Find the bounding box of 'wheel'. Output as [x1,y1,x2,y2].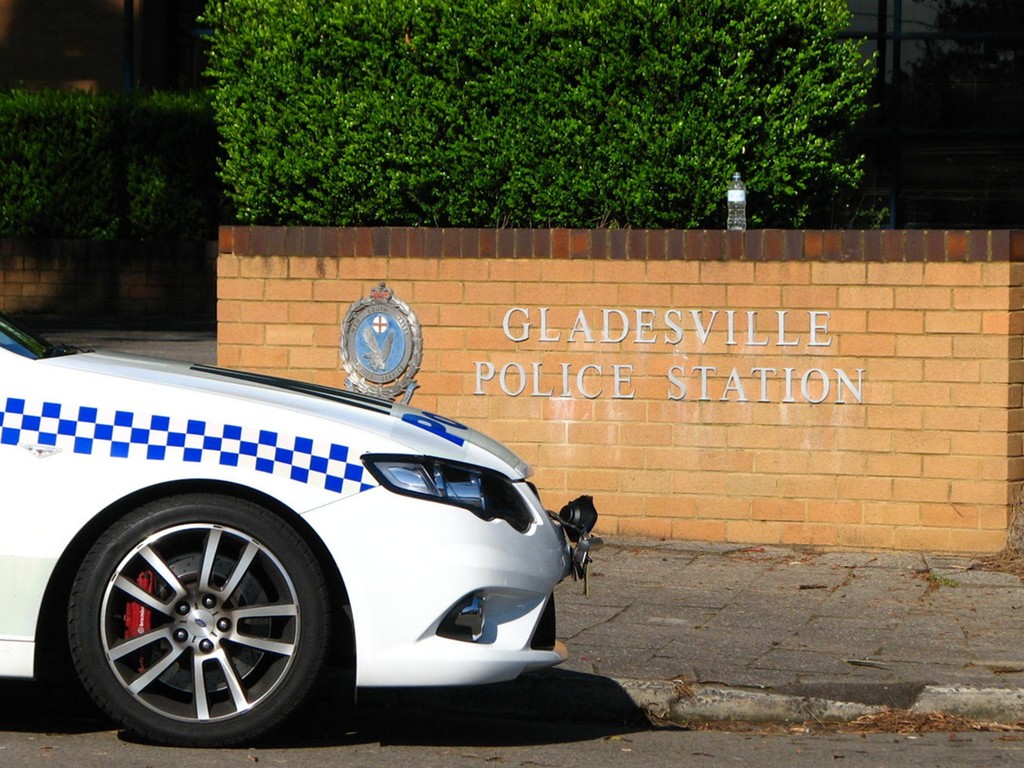
[55,507,337,747].
